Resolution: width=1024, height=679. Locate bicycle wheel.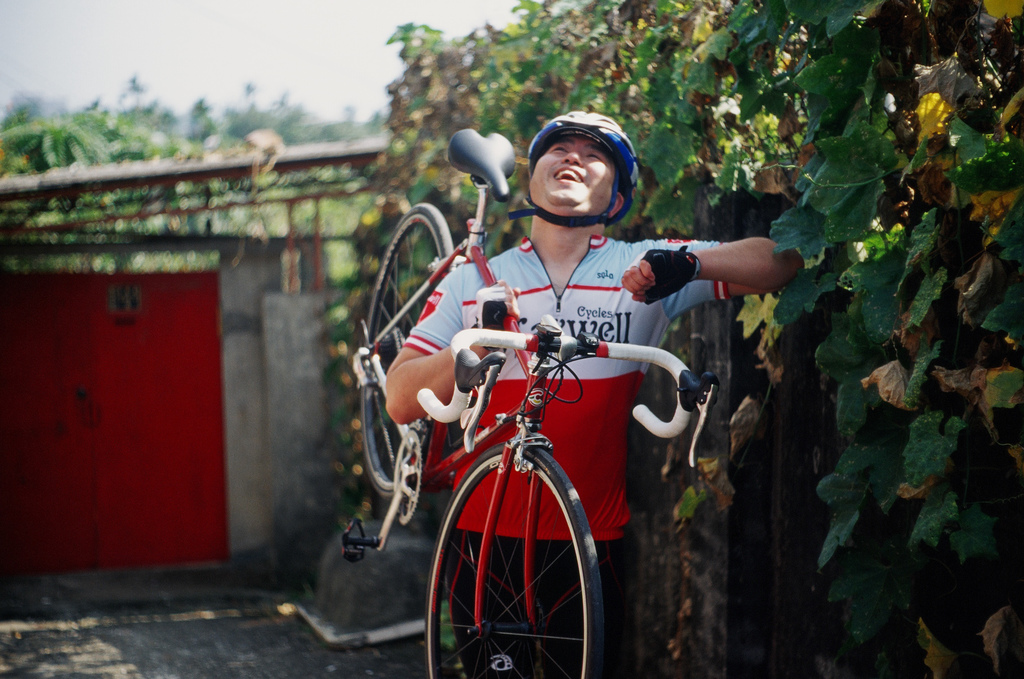
bbox=(424, 441, 607, 678).
